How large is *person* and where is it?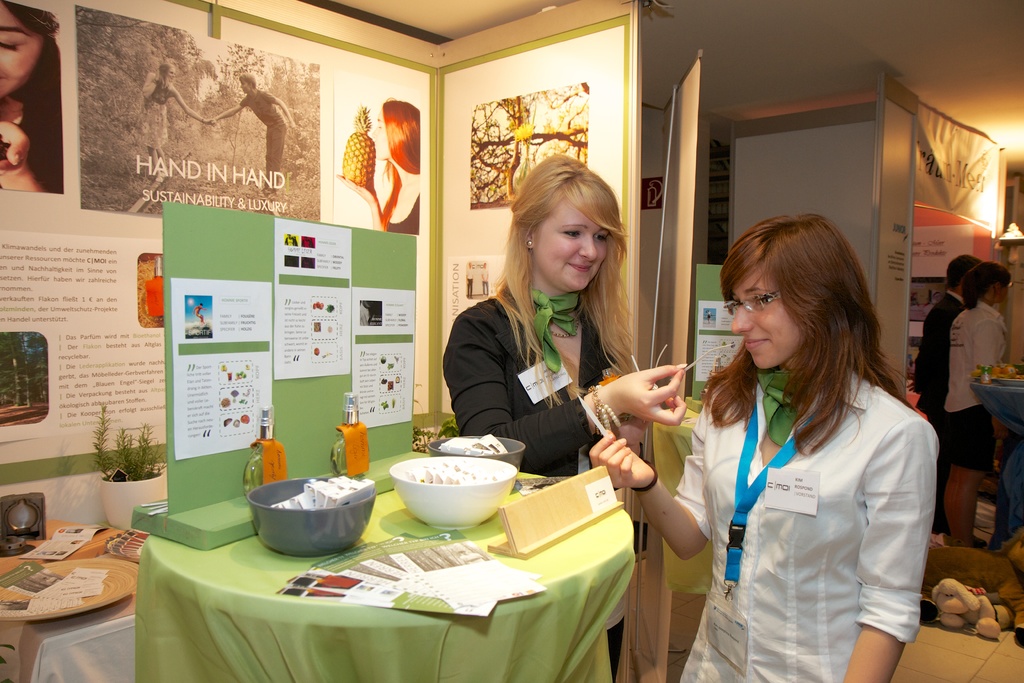
Bounding box: region(138, 64, 216, 169).
